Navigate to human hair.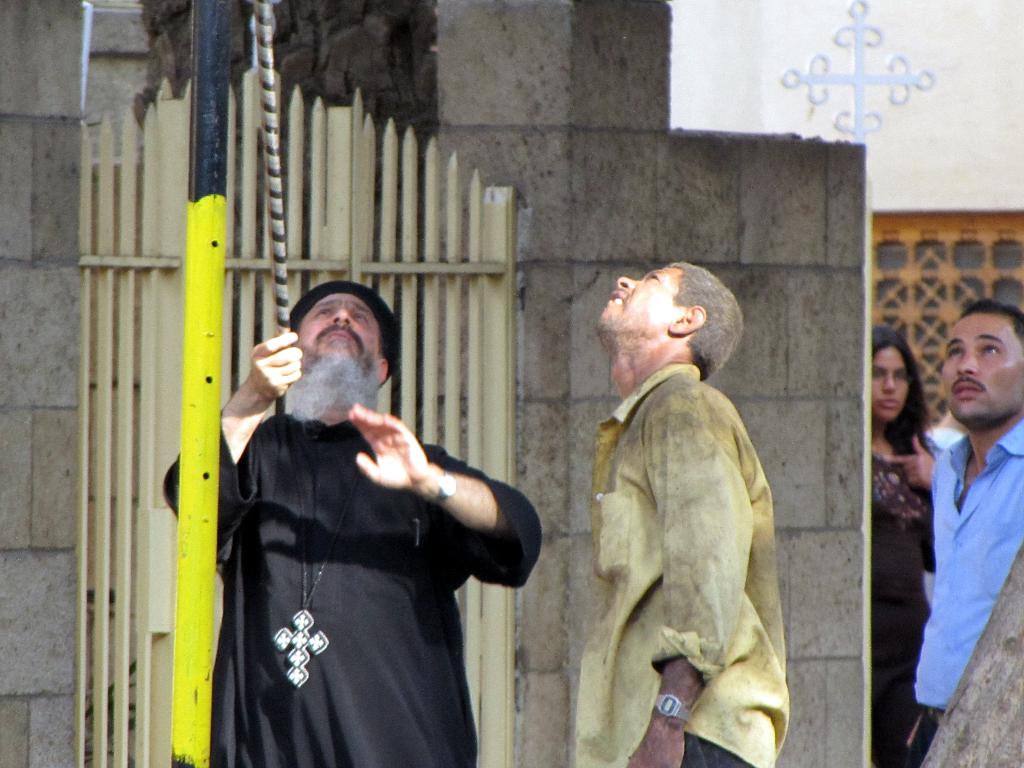
Navigation target: crop(869, 326, 932, 461).
